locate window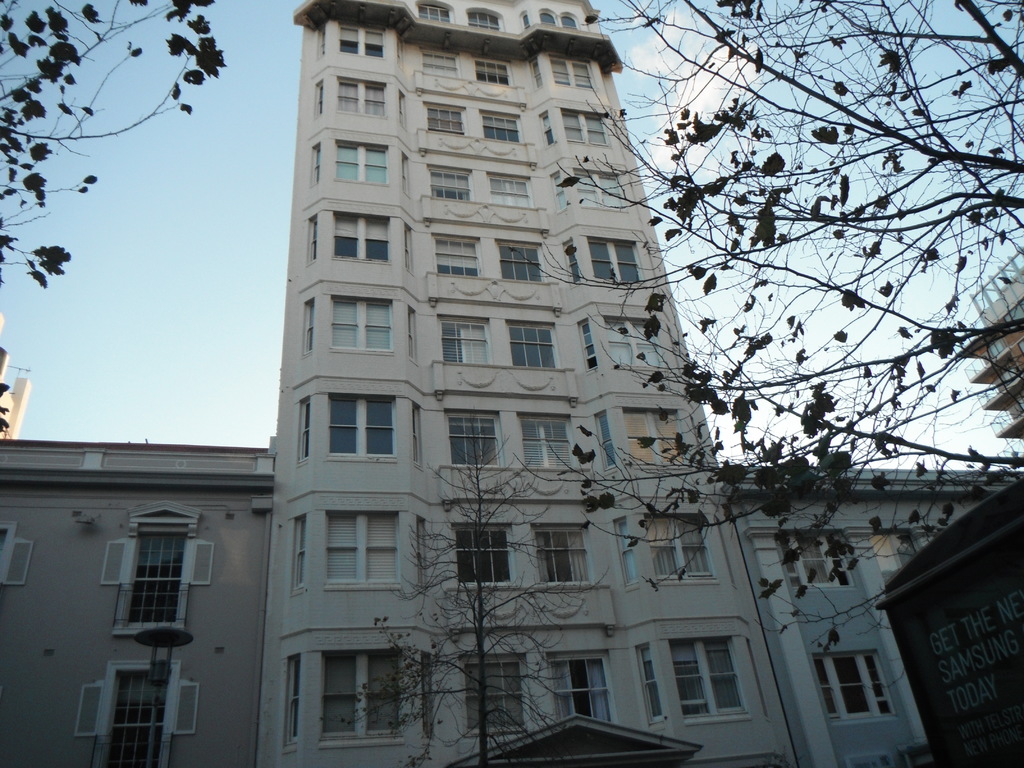
left=315, top=141, right=320, bottom=191
